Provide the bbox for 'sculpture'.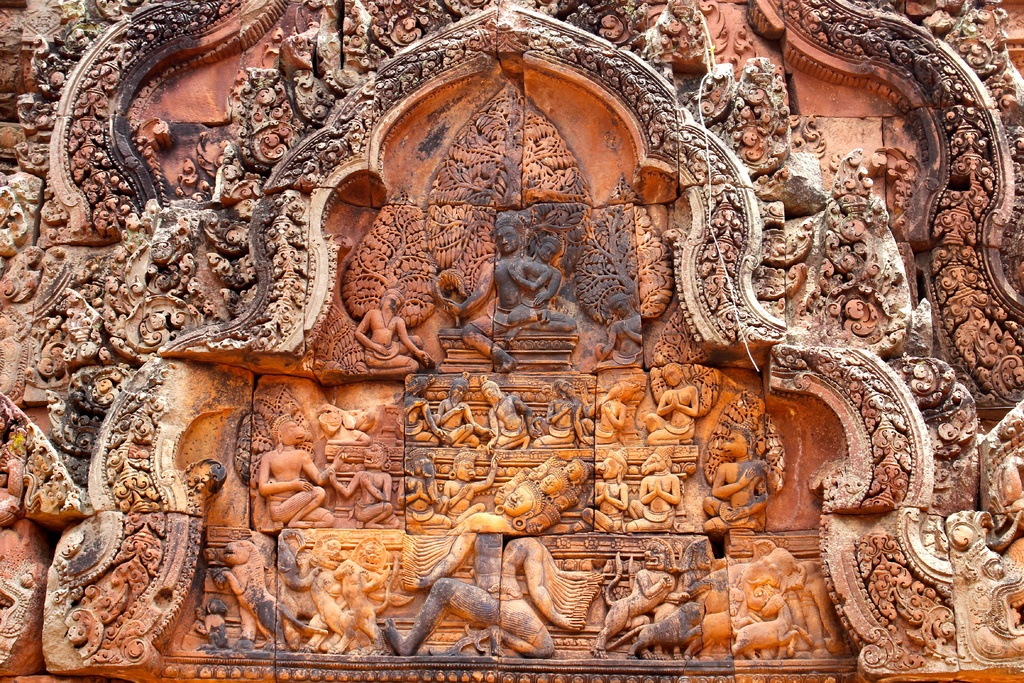
BBox(383, 448, 599, 657).
